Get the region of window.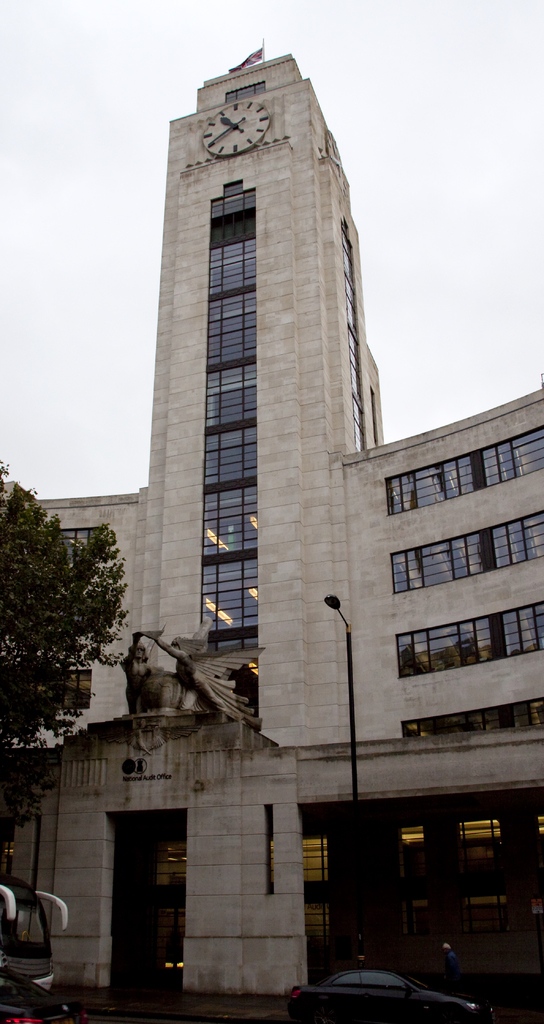
bbox(396, 508, 543, 591).
